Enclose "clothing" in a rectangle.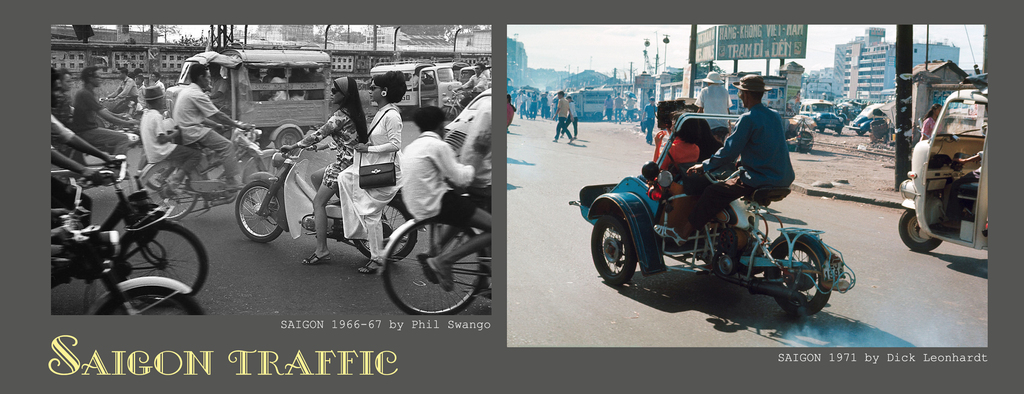
(612, 97, 622, 121).
